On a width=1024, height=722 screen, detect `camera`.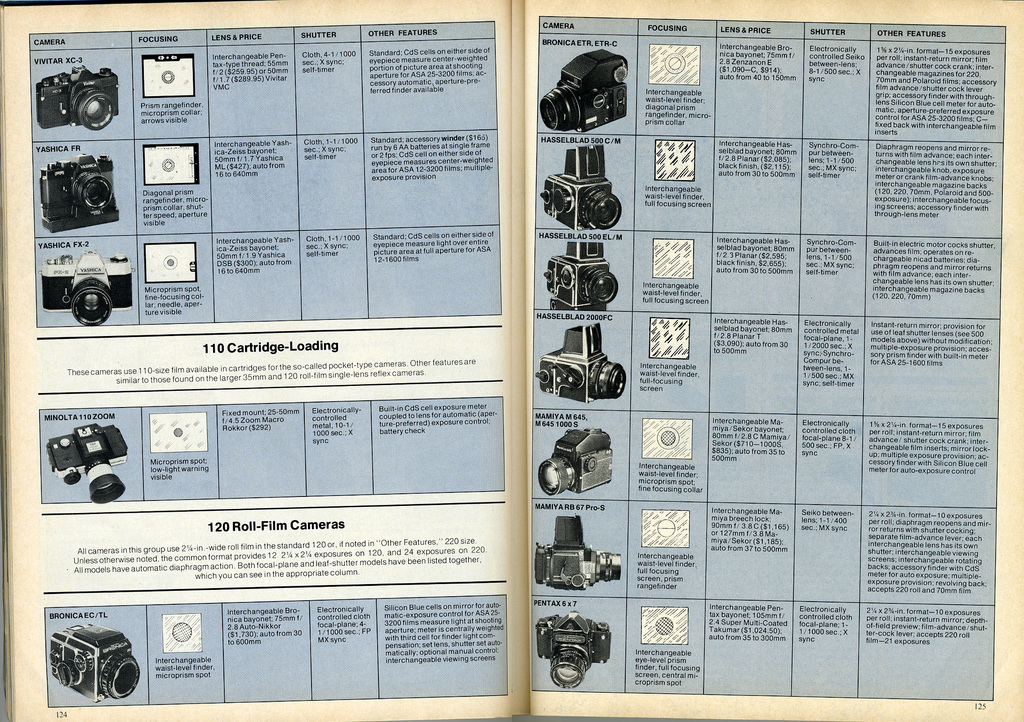
left=539, top=49, right=626, bottom=132.
